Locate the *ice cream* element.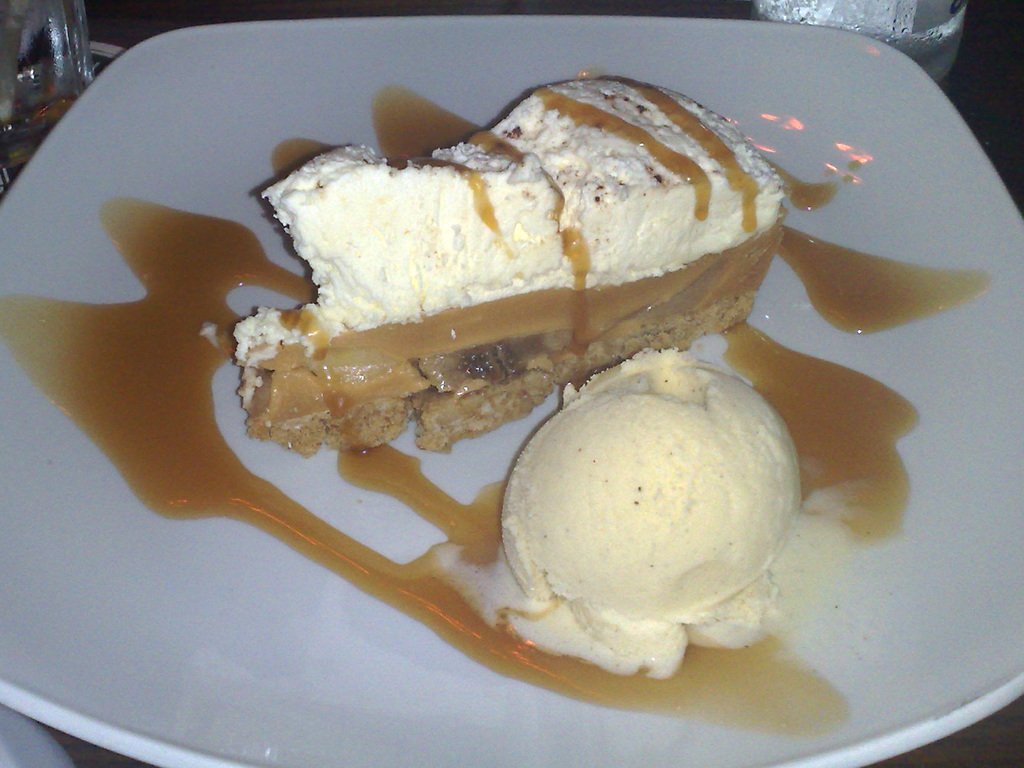
Element bbox: BBox(502, 349, 803, 674).
